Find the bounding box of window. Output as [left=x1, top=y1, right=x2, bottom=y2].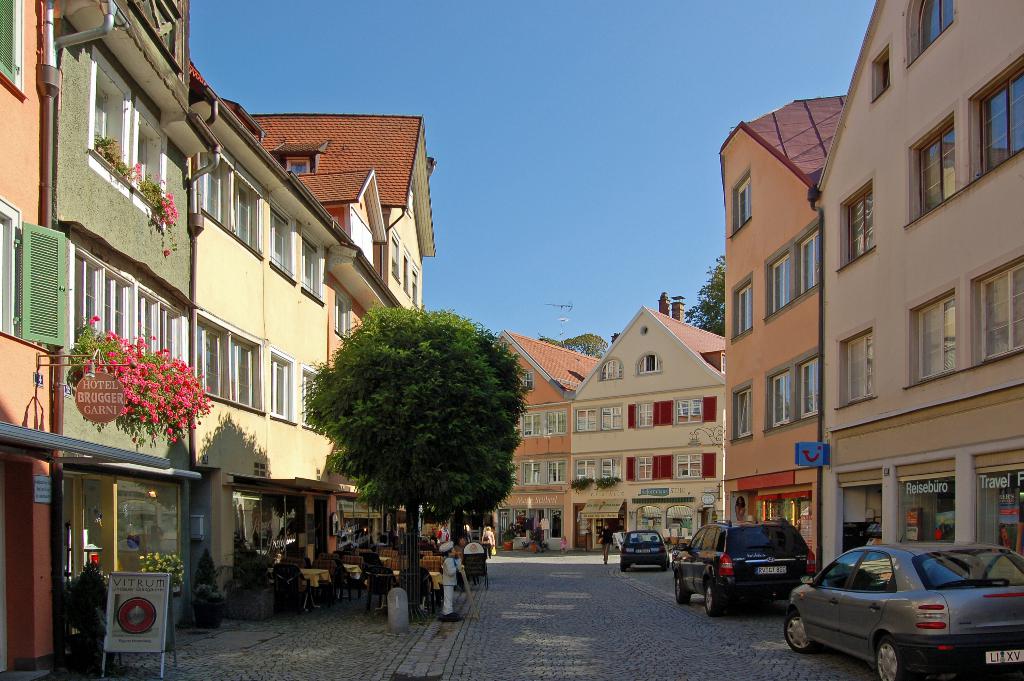
[left=628, top=395, right=669, bottom=435].
